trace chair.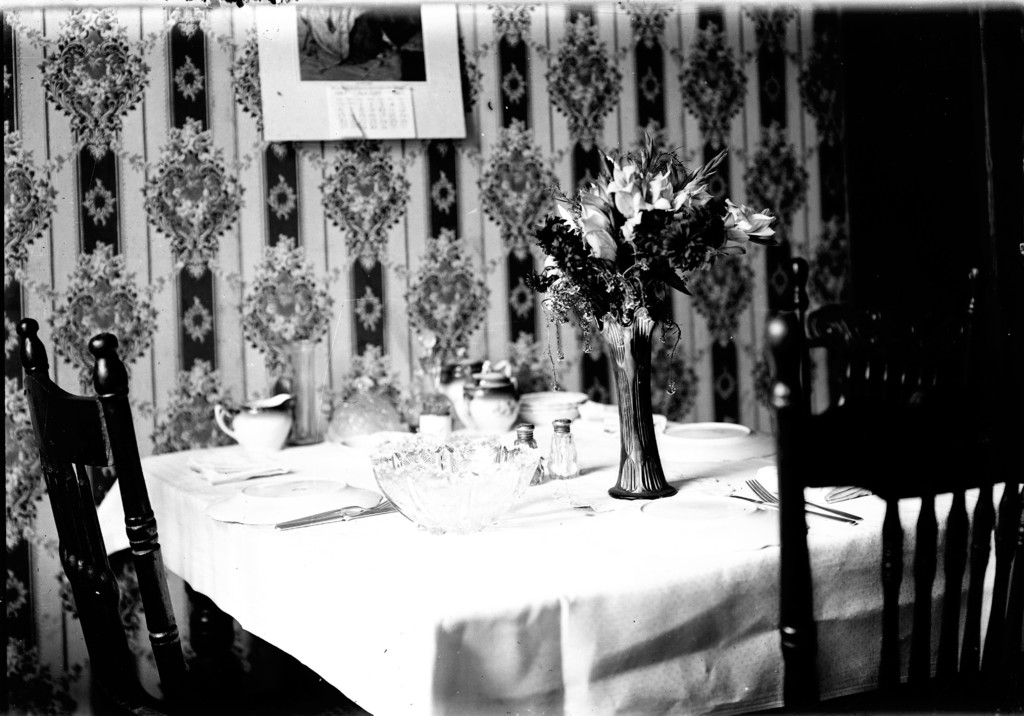
Traced to (776,255,1006,412).
